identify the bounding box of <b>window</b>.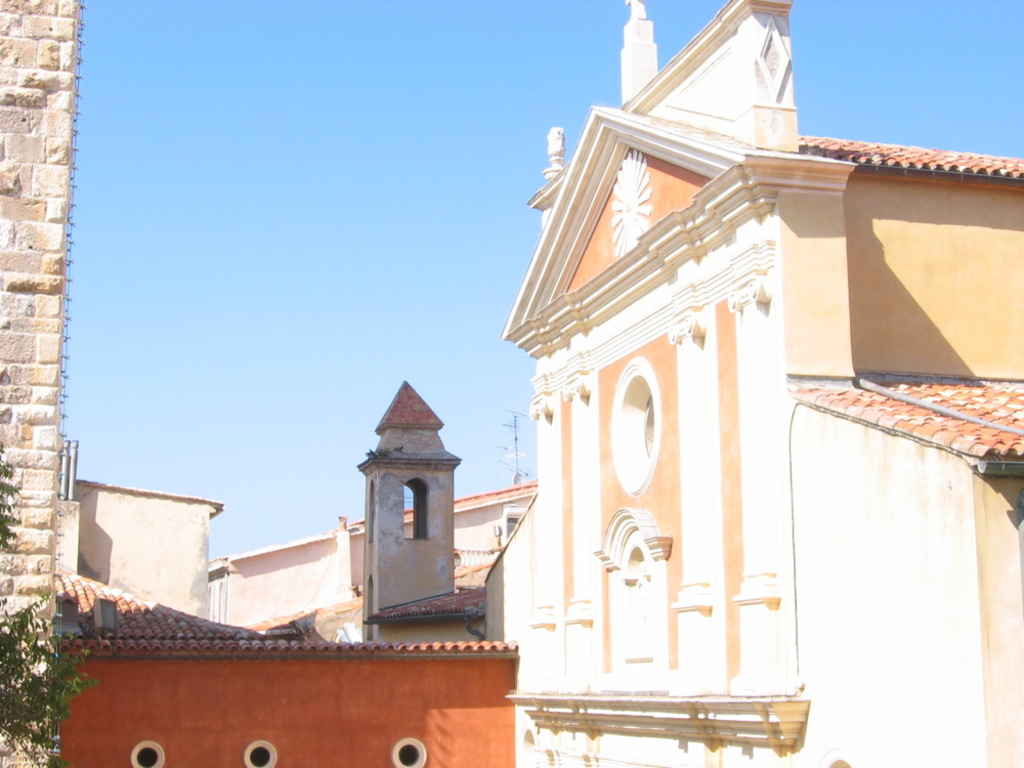
x1=239 y1=734 x2=286 y2=767.
